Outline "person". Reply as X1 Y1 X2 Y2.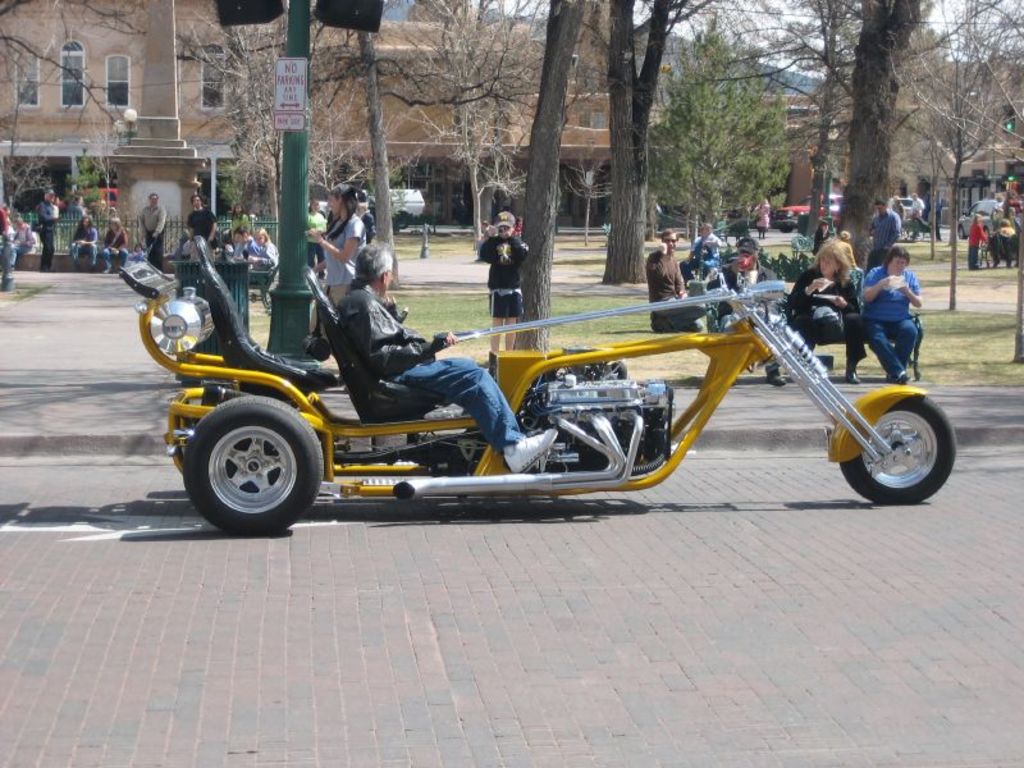
137 195 165 274.
